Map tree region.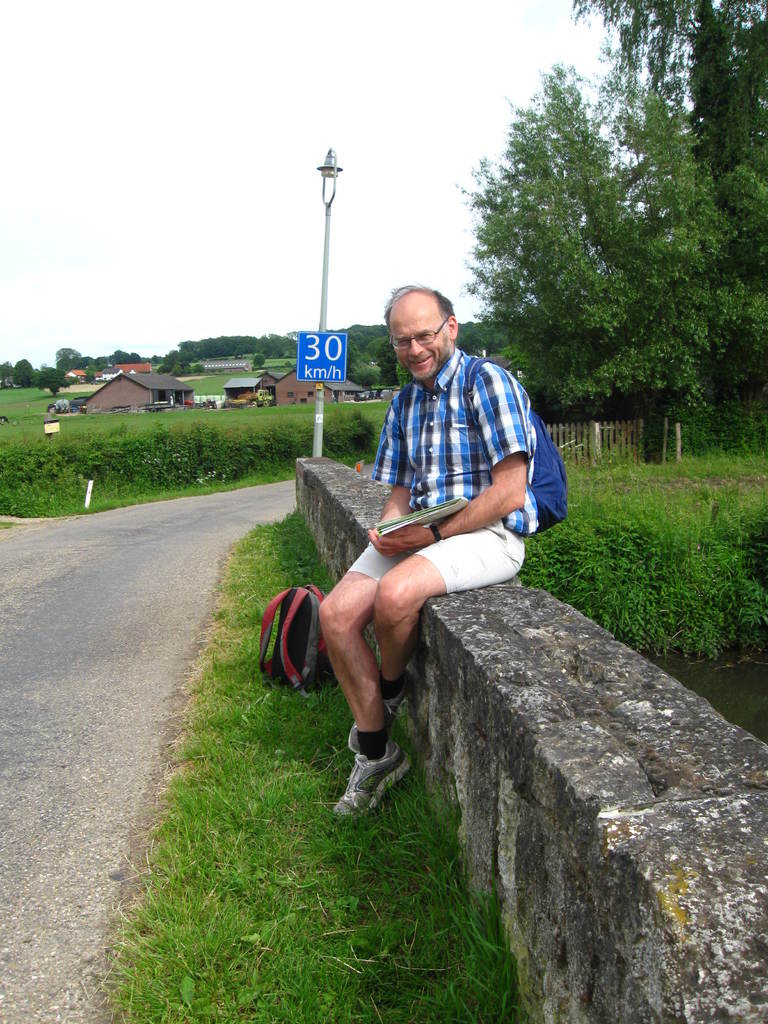
Mapped to <box>182,367,193,376</box>.
